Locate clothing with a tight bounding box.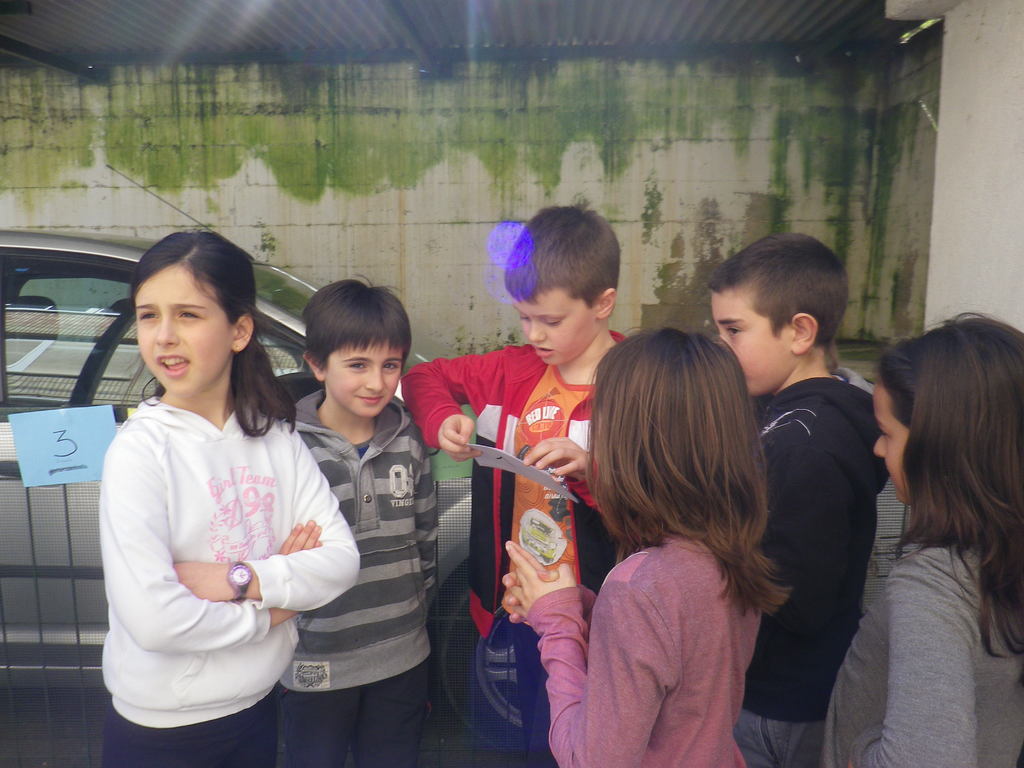
<region>527, 520, 761, 767</region>.
